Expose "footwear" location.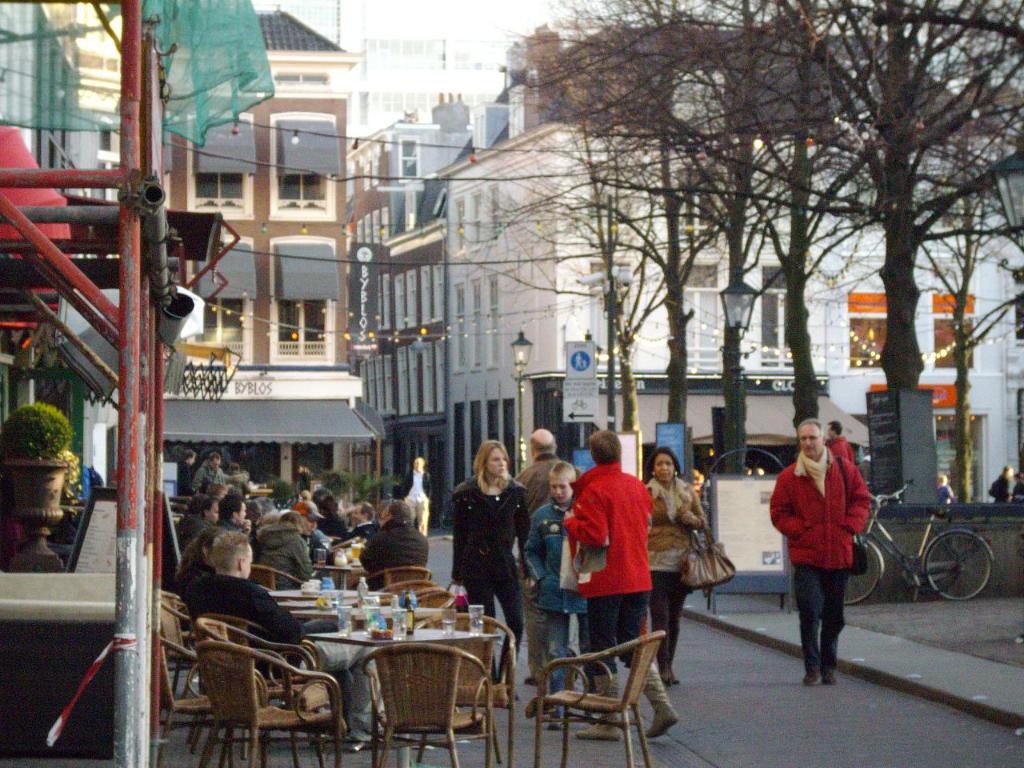
Exposed at pyautogui.locateOnScreen(346, 724, 384, 742).
